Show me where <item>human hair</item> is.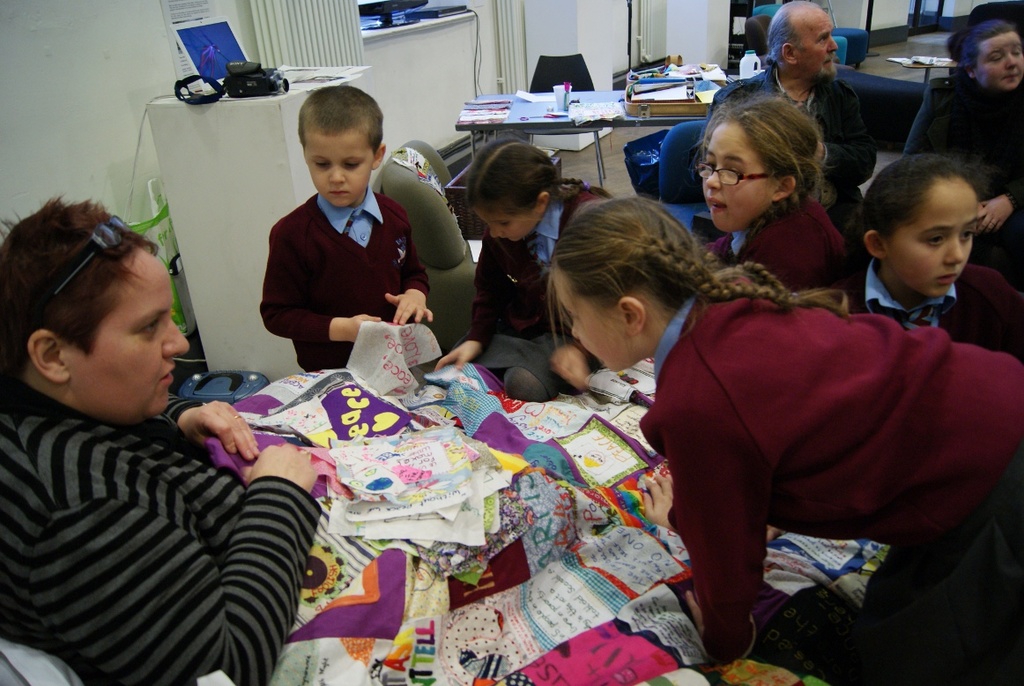
<item>human hair</item> is at {"x1": 857, "y1": 146, "x2": 984, "y2": 252}.
